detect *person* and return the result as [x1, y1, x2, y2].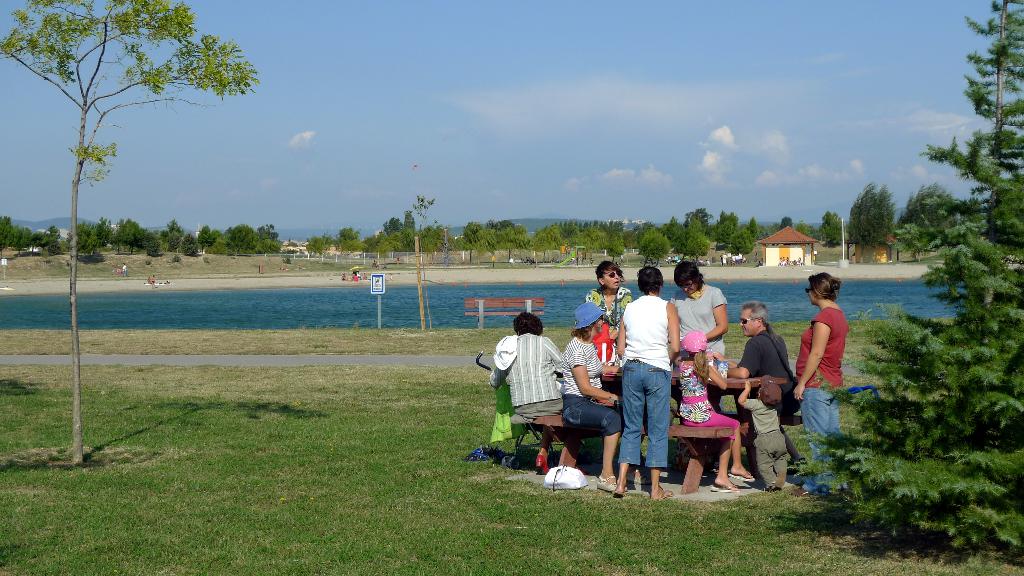
[609, 261, 682, 502].
